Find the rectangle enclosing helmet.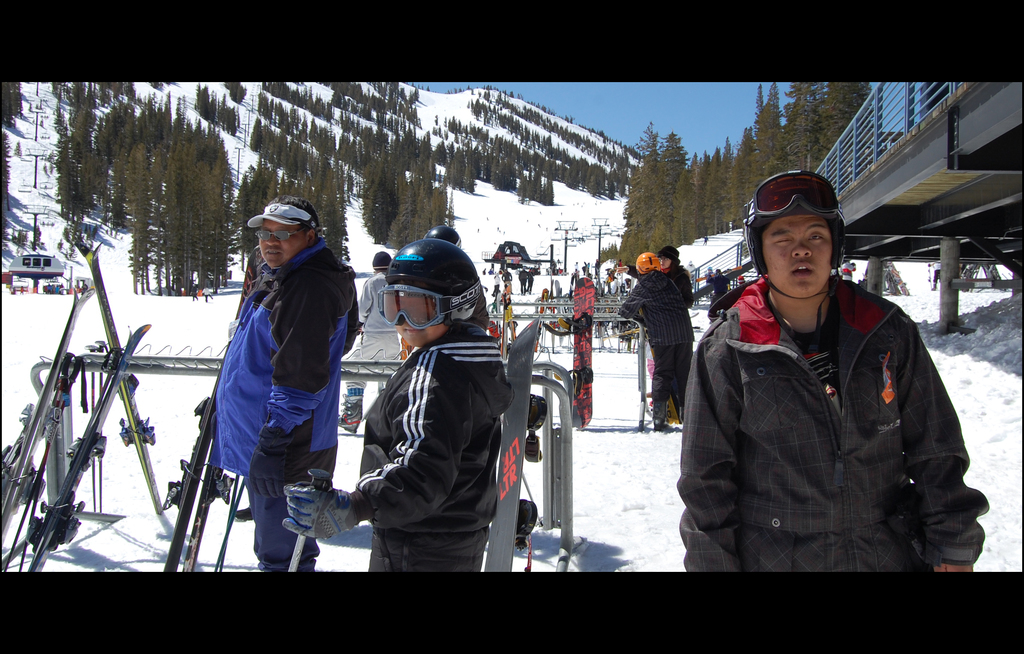
{"left": 628, "top": 250, "right": 665, "bottom": 274}.
